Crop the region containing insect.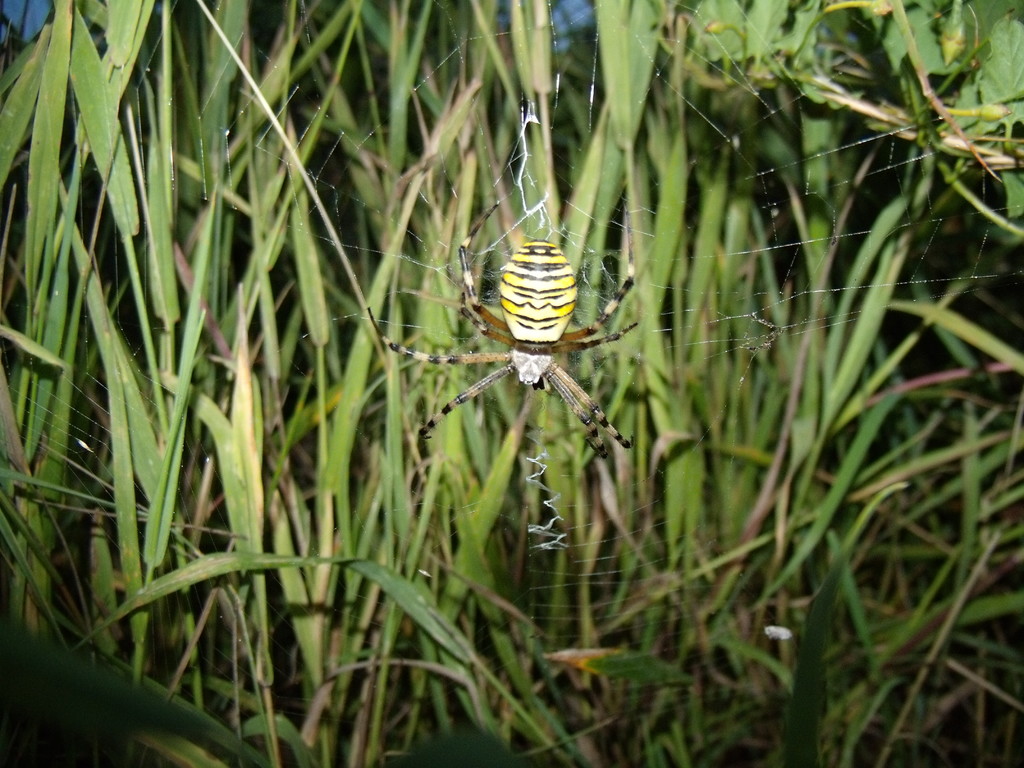
Crop region: l=365, t=193, r=641, b=459.
